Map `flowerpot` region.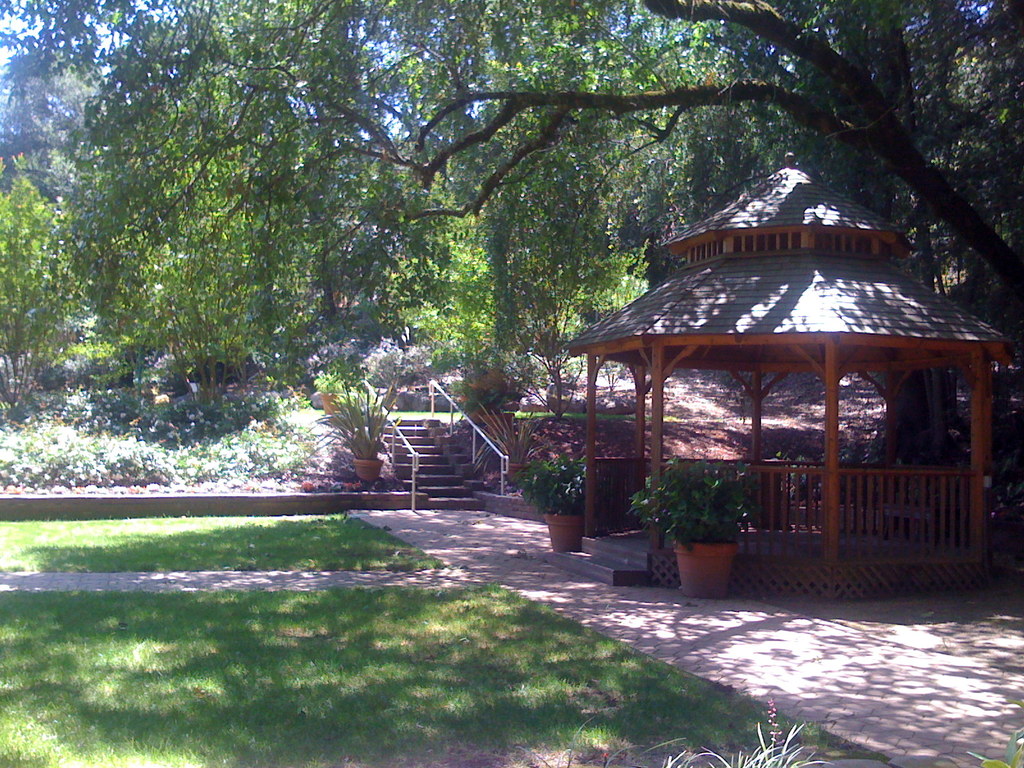
Mapped to (x1=504, y1=463, x2=531, y2=488).
